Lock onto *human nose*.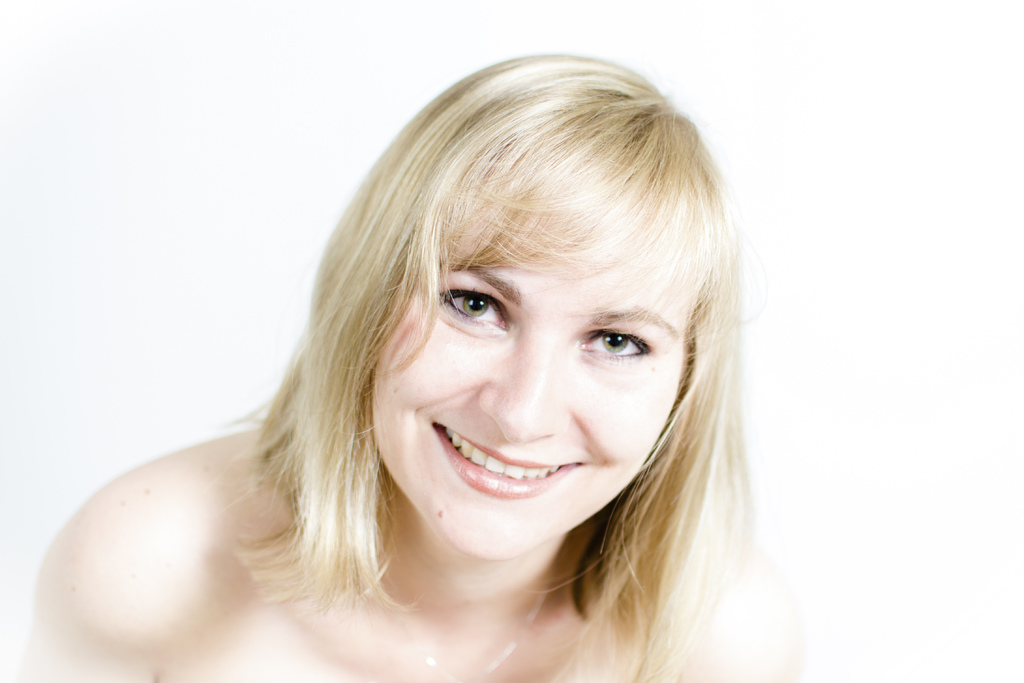
Locked: <region>477, 332, 570, 440</region>.
